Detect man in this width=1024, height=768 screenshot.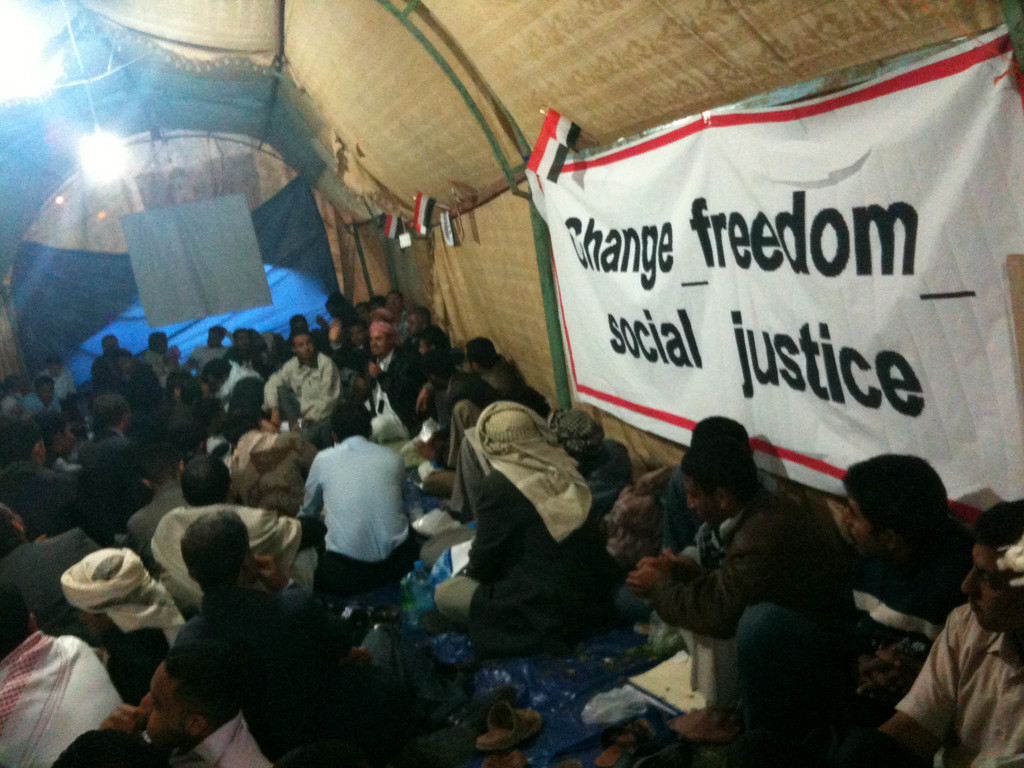
Detection: (x1=883, y1=519, x2=1018, y2=765).
